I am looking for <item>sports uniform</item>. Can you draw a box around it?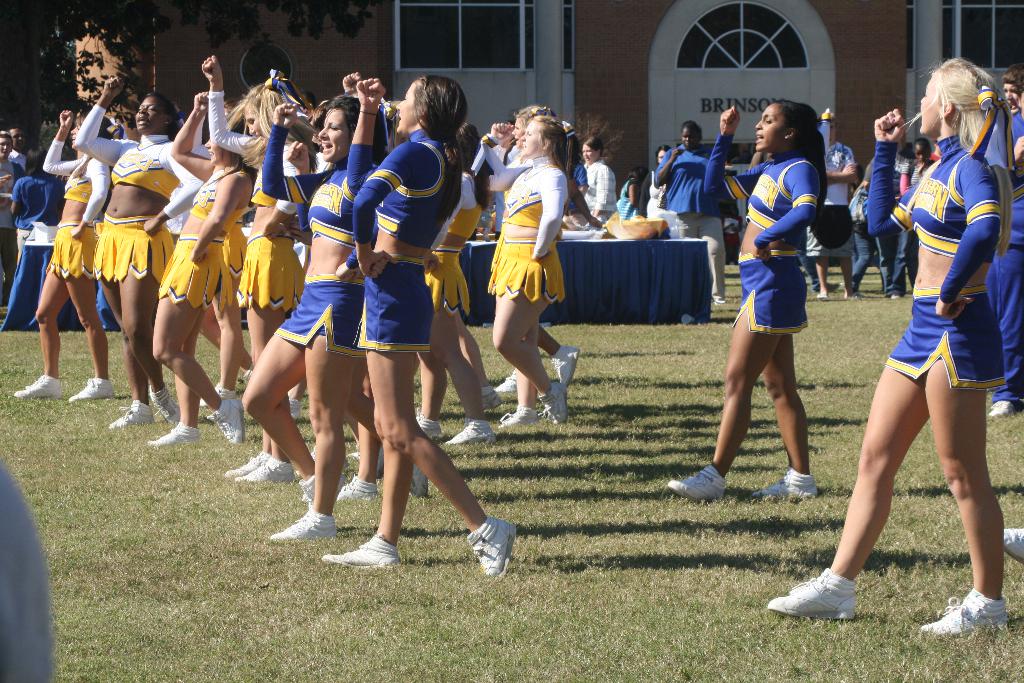
Sure, the bounding box is bbox=(650, 139, 724, 294).
